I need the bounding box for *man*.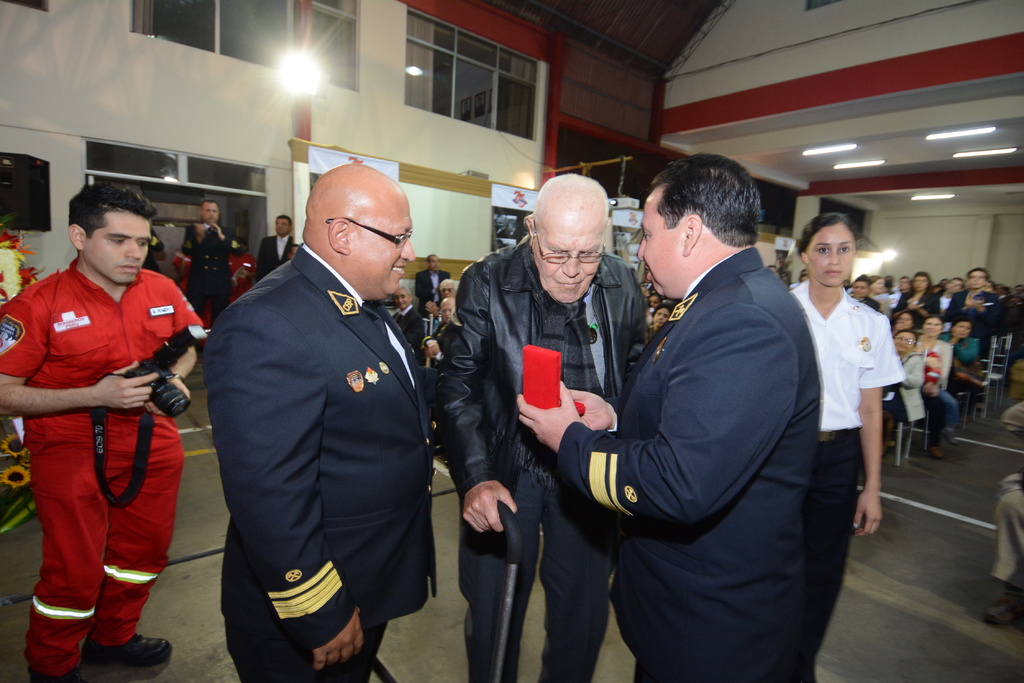
Here it is: detection(200, 163, 440, 682).
